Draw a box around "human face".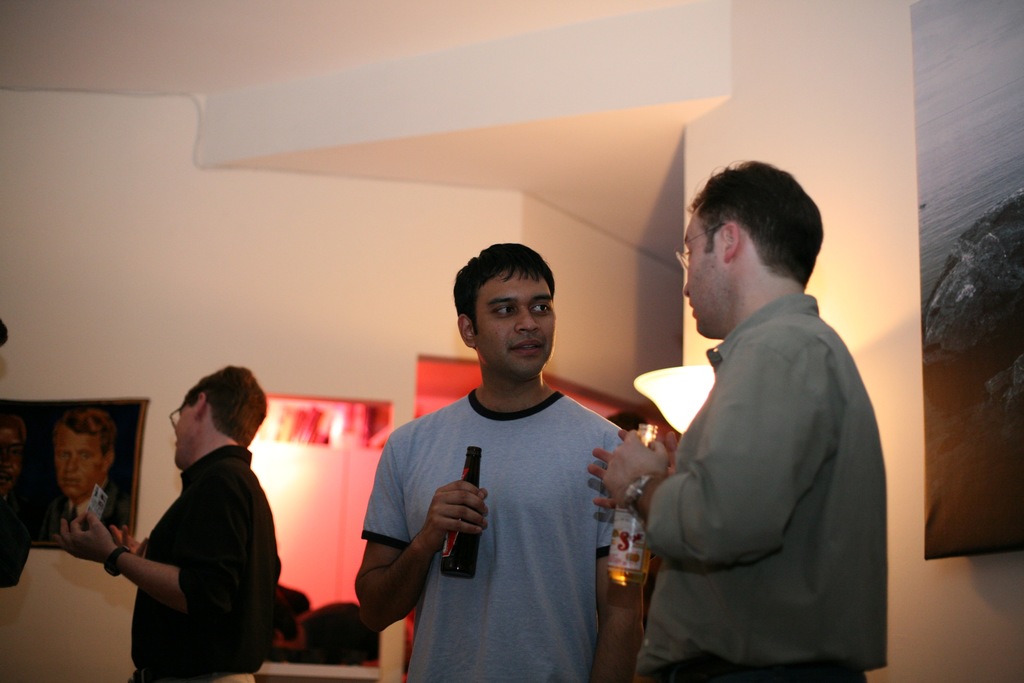
bbox=(54, 428, 100, 504).
